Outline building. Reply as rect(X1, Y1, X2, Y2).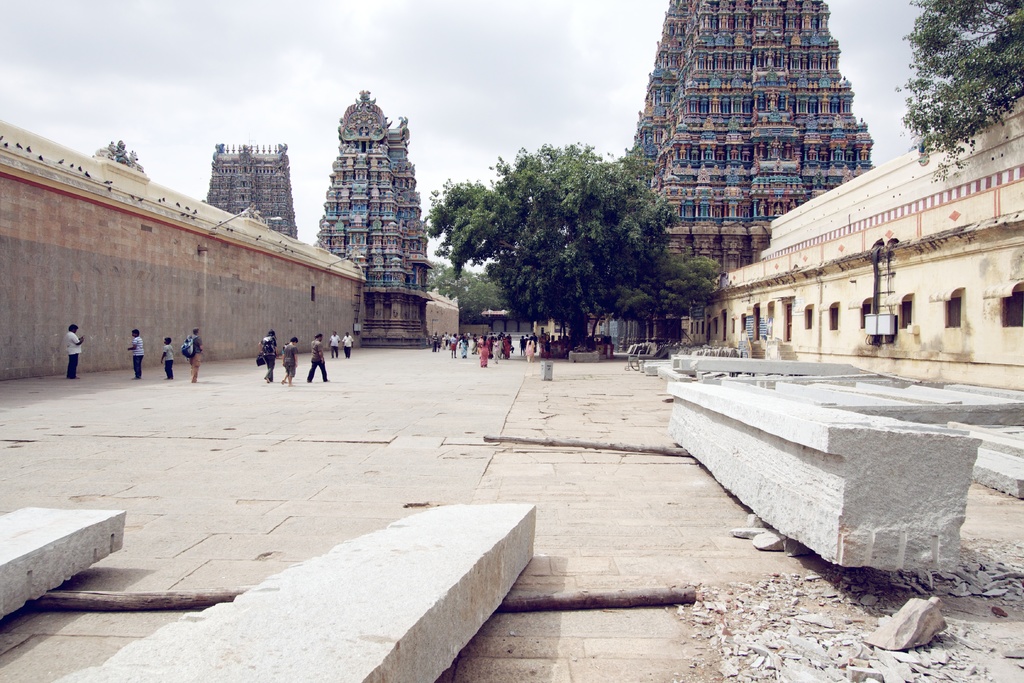
rect(311, 89, 436, 347).
